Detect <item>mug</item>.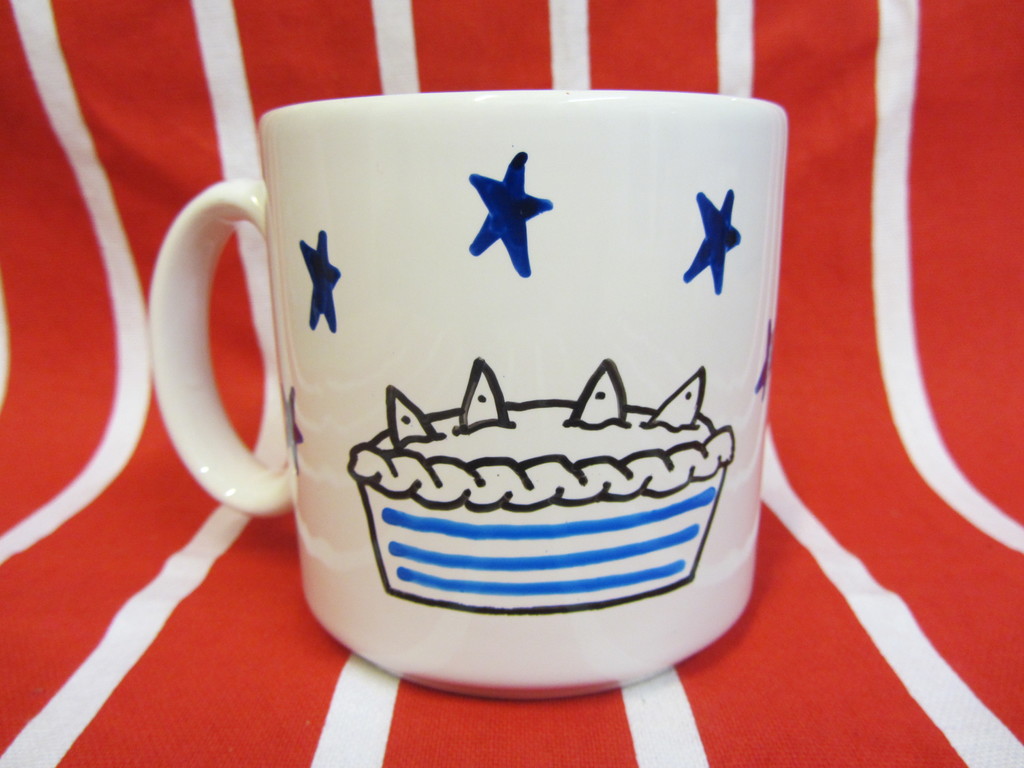
Detected at [148, 90, 790, 694].
